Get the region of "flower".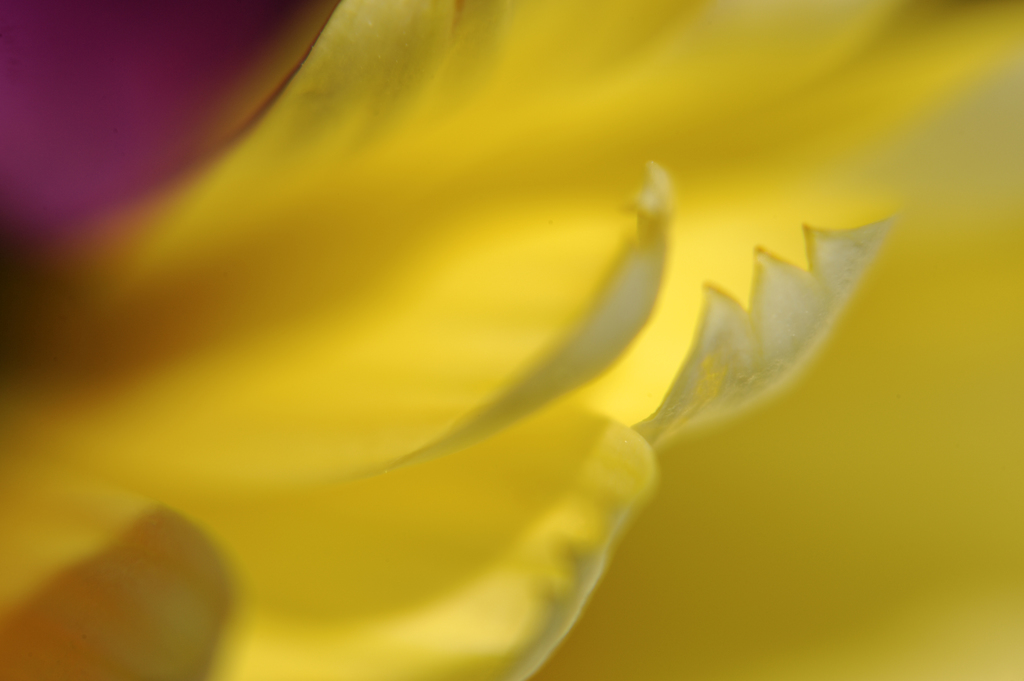
(left=0, top=0, right=1023, bottom=680).
